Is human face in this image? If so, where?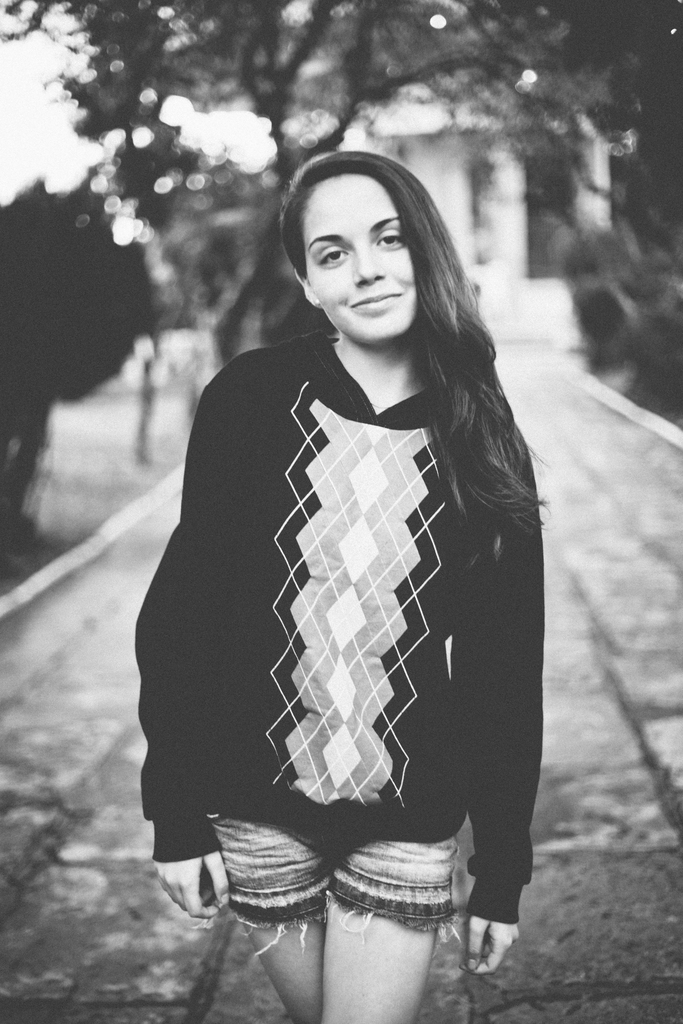
Yes, at (x1=303, y1=177, x2=419, y2=344).
